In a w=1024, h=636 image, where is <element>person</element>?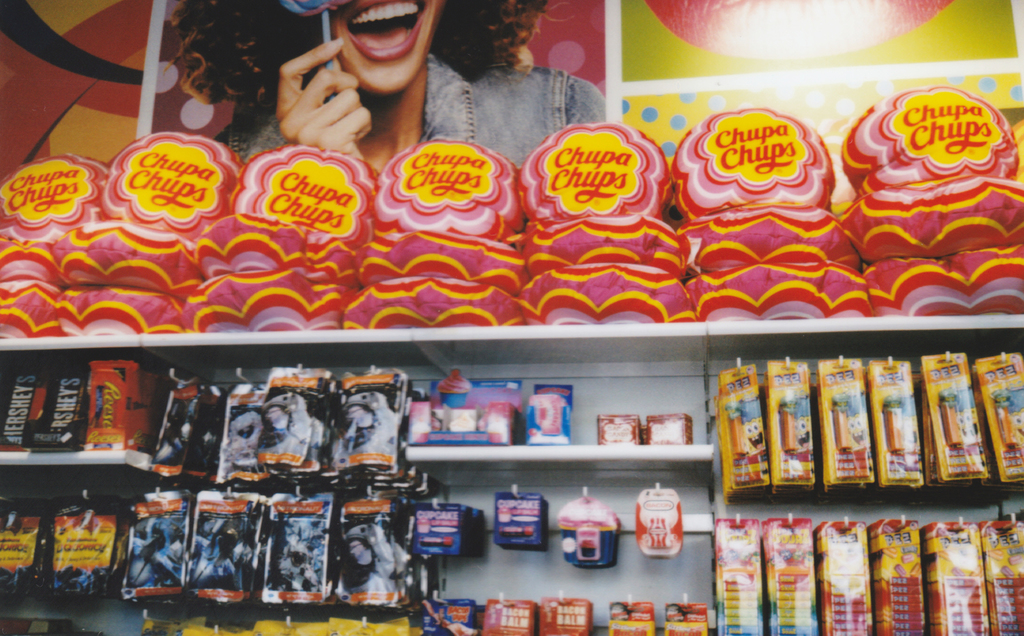
<bbox>172, 0, 612, 180</bbox>.
